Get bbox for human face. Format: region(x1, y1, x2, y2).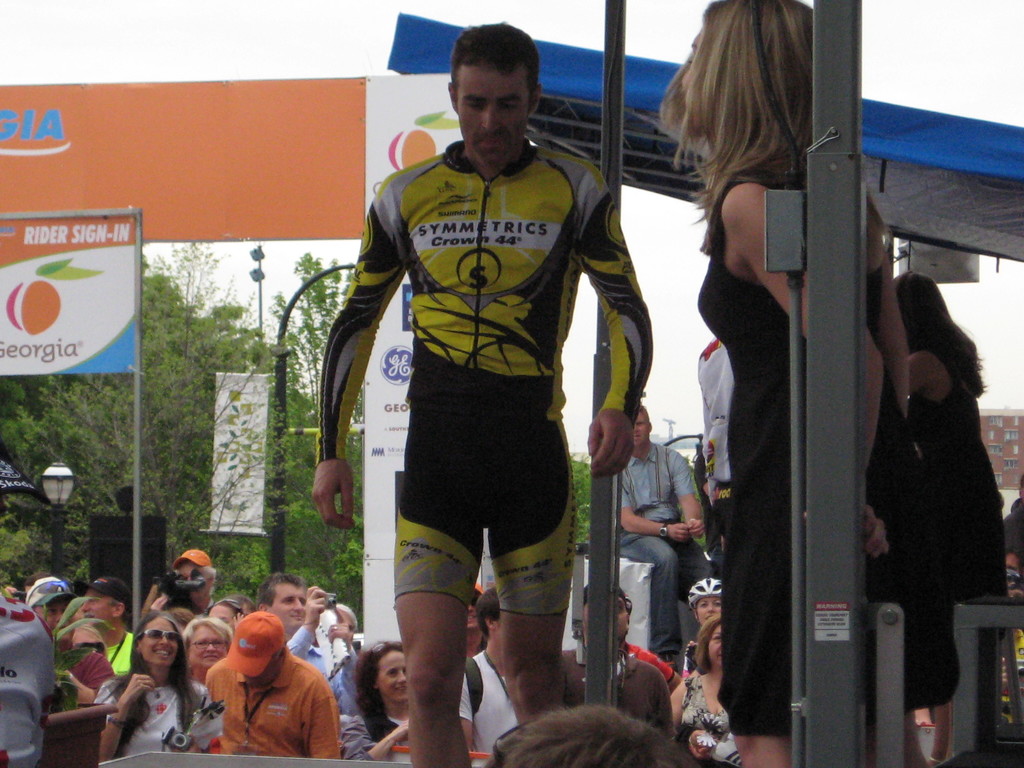
region(698, 598, 723, 620).
